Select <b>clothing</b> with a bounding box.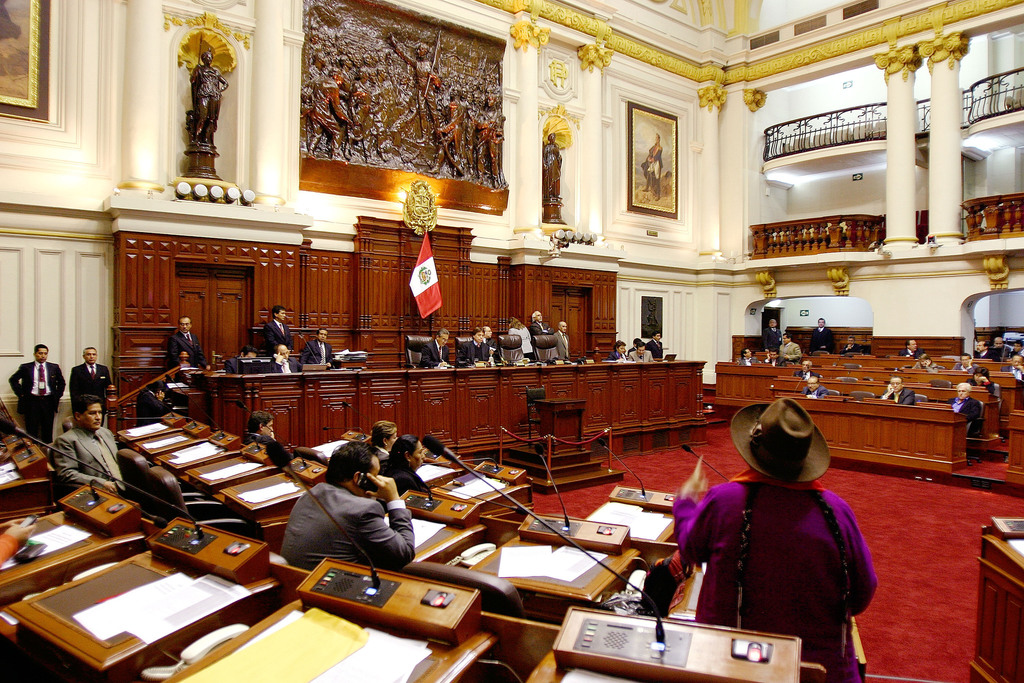
bbox=(764, 324, 780, 349).
